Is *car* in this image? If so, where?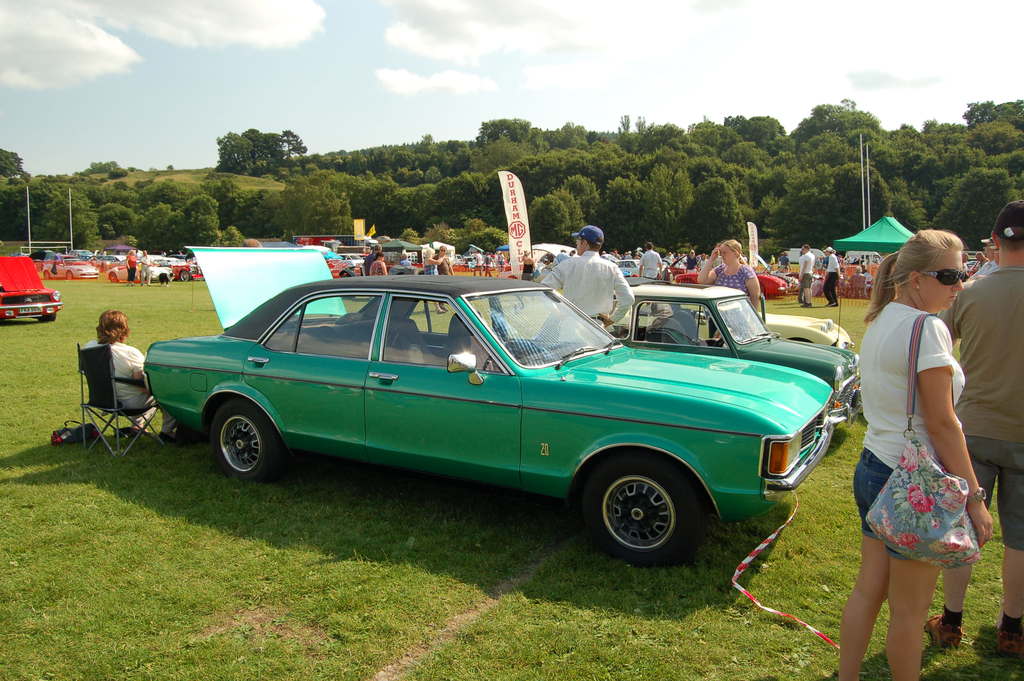
Yes, at [0, 251, 62, 324].
